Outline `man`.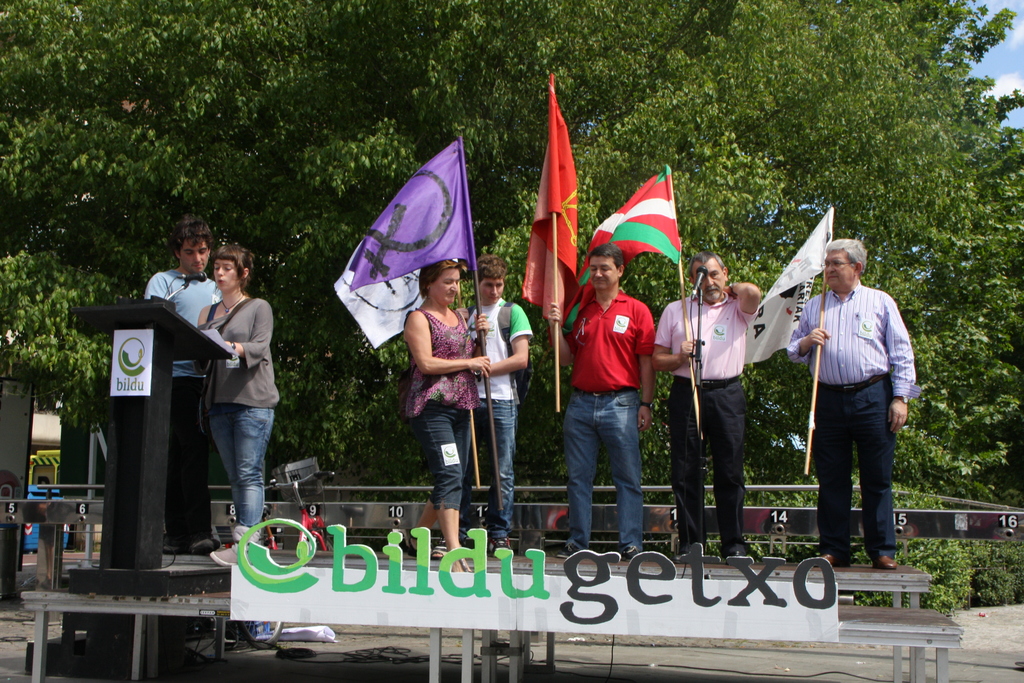
Outline: 144/216/224/556.
